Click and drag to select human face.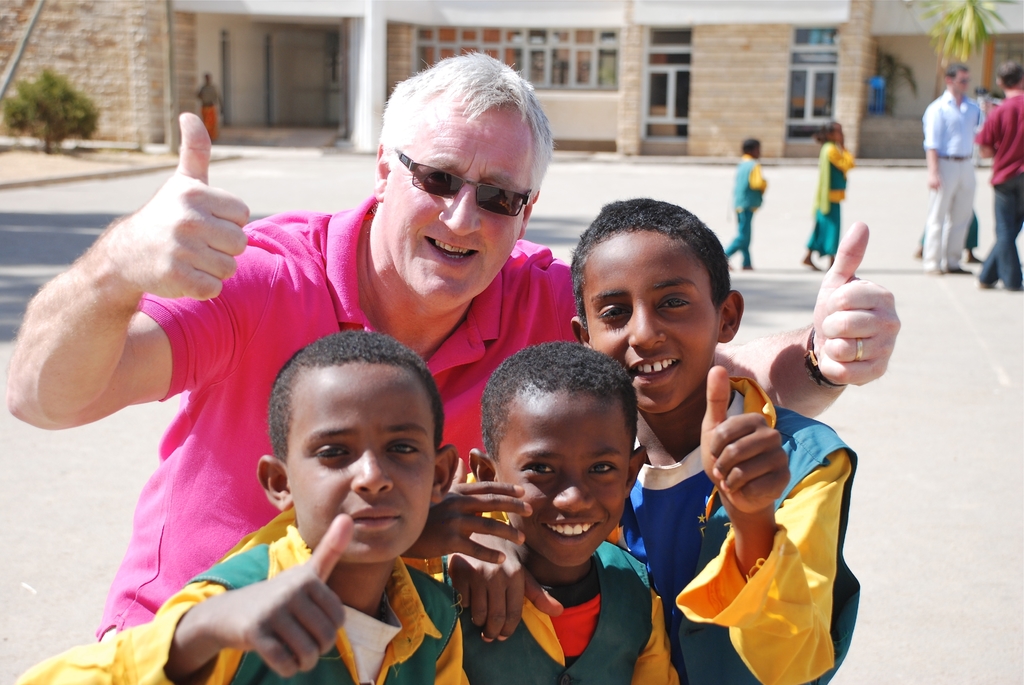
Selection: detection(287, 361, 434, 564).
